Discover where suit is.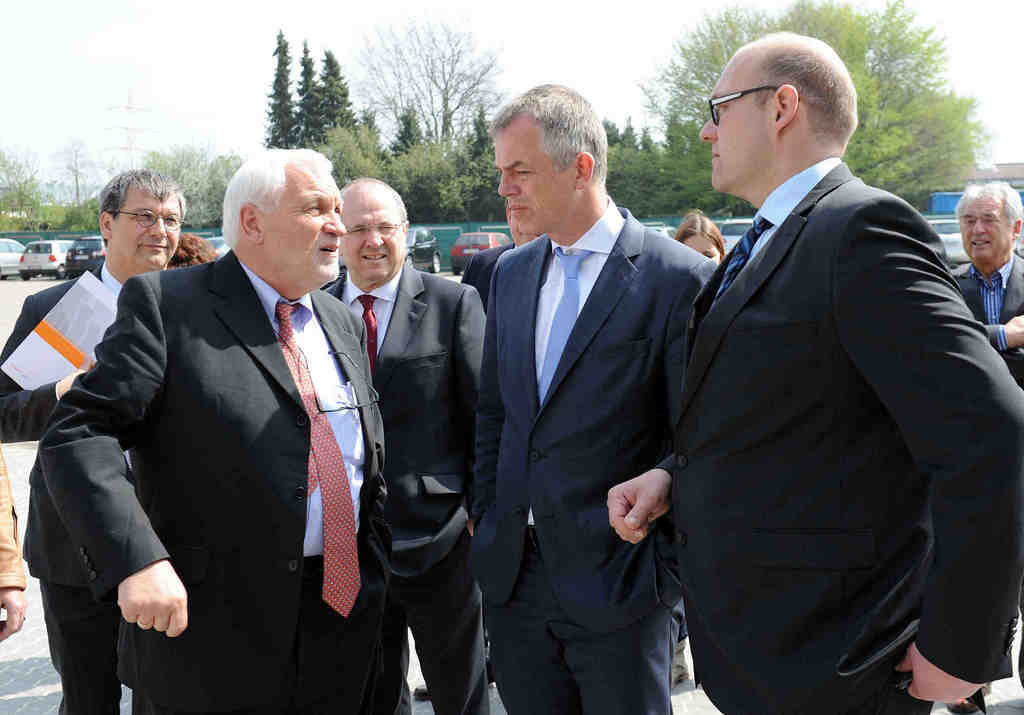
Discovered at 0, 263, 129, 713.
